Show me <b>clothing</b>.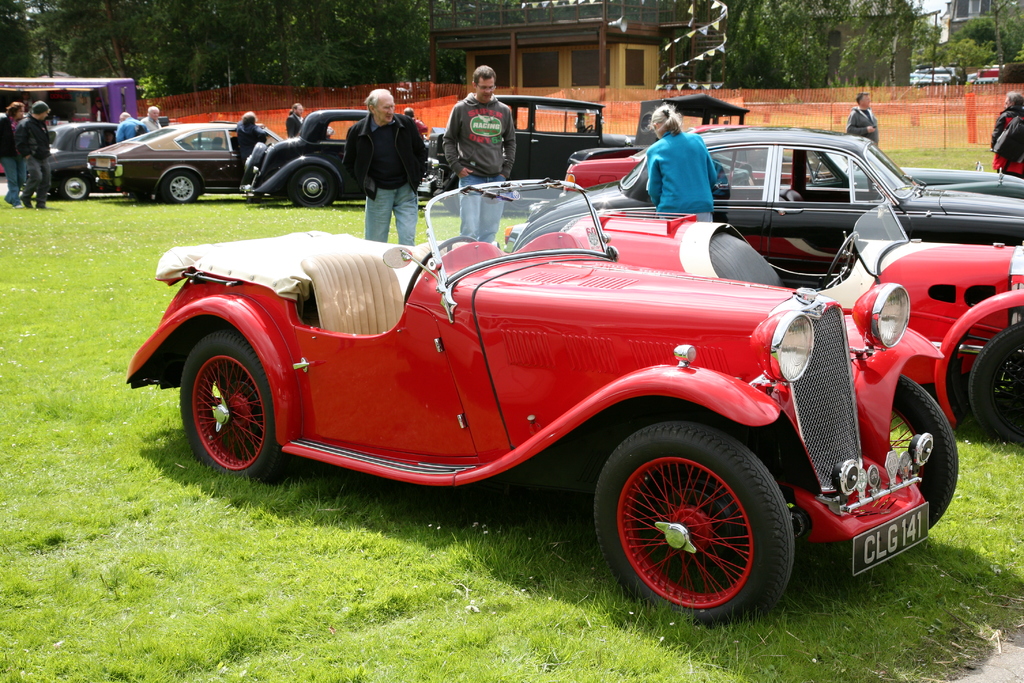
<b>clothing</b> is here: [0, 112, 28, 199].
